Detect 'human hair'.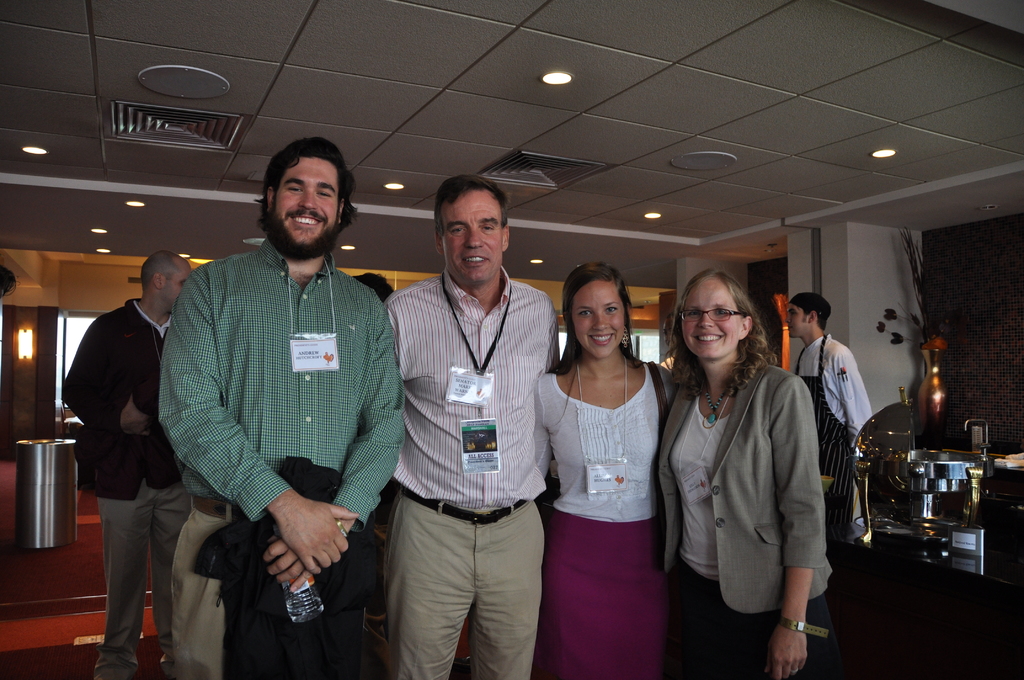
Detected at x1=353 y1=269 x2=401 y2=304.
